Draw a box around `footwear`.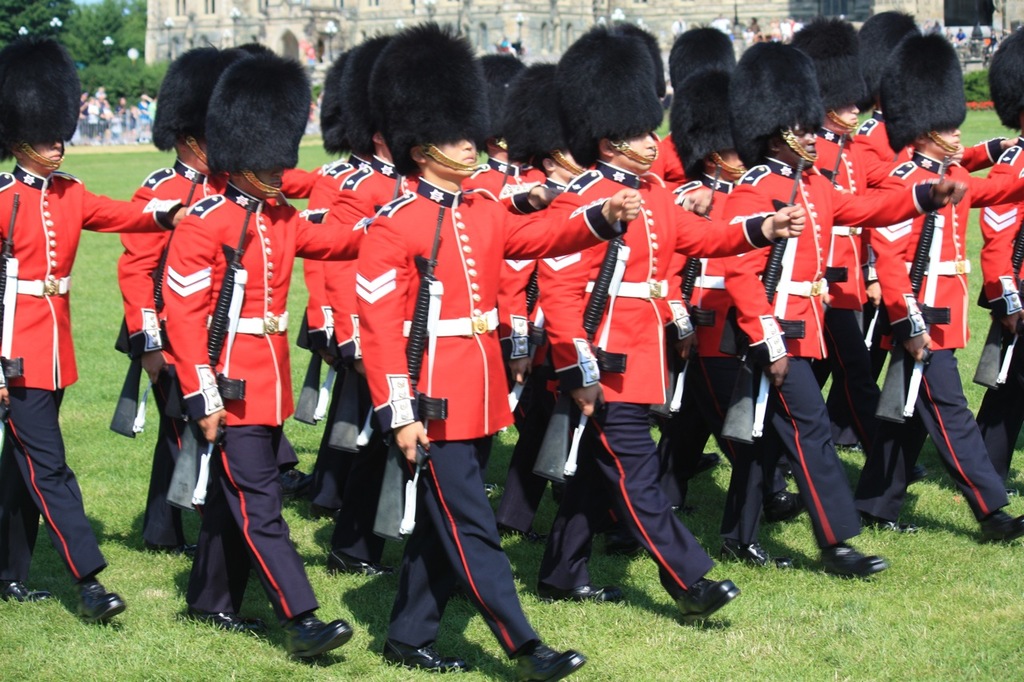
region(514, 527, 545, 539).
